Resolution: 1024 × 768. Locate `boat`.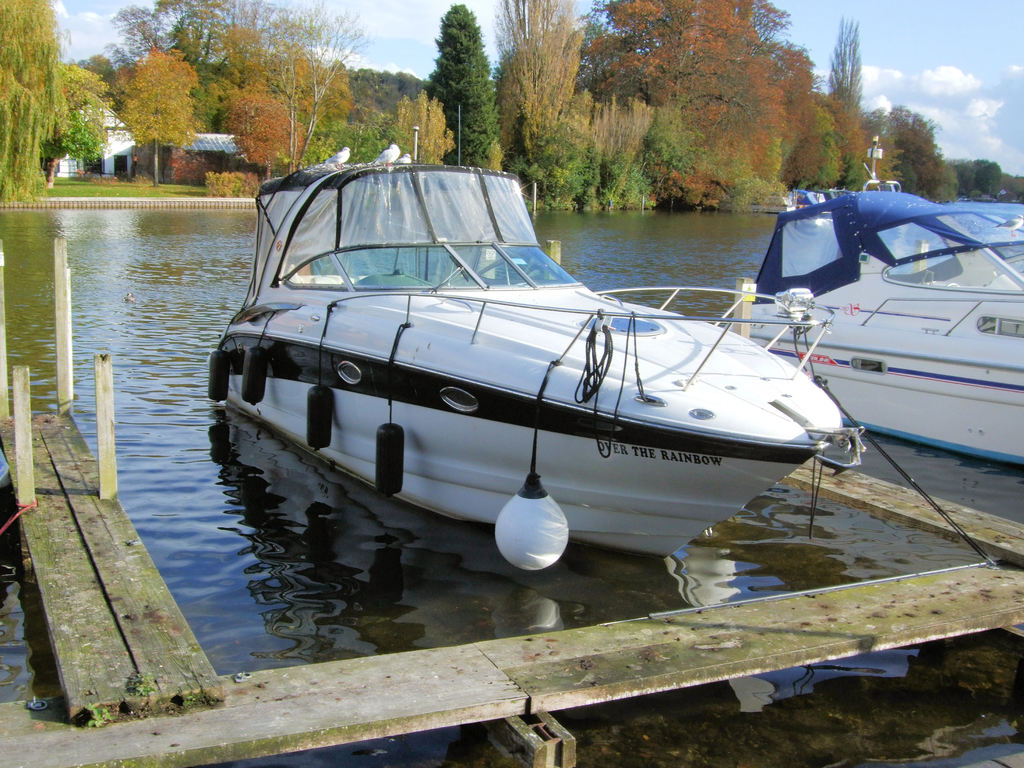
(x1=720, y1=181, x2=1023, y2=465).
